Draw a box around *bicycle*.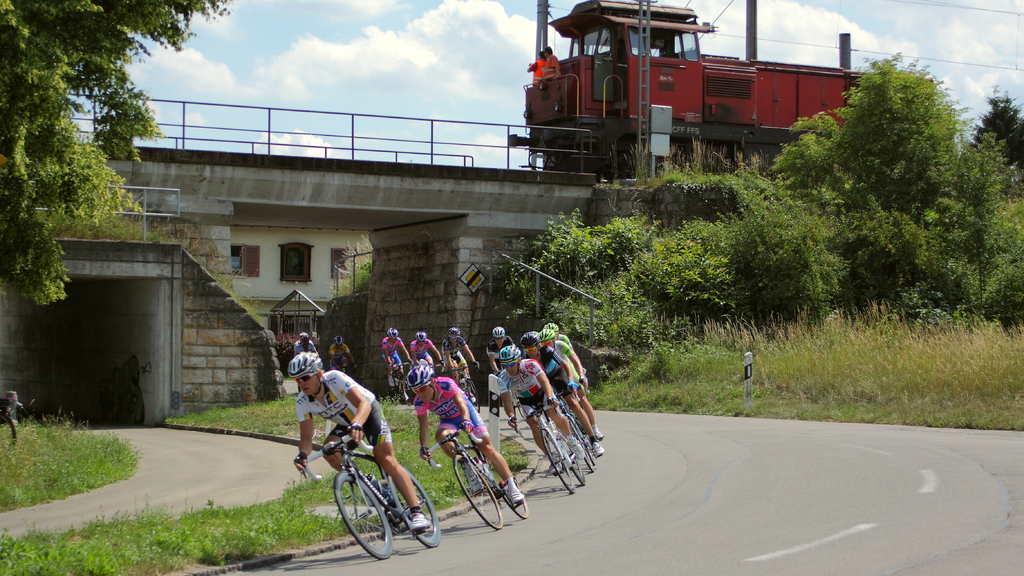
region(491, 369, 522, 418).
